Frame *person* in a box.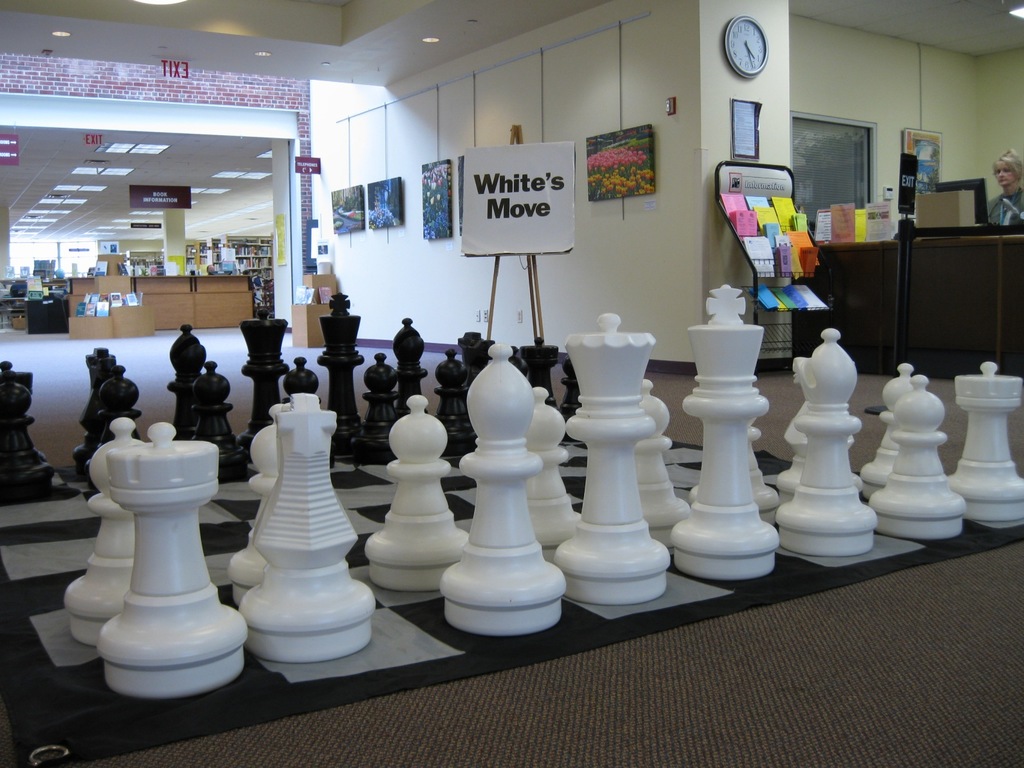
left=987, top=150, right=1023, bottom=227.
